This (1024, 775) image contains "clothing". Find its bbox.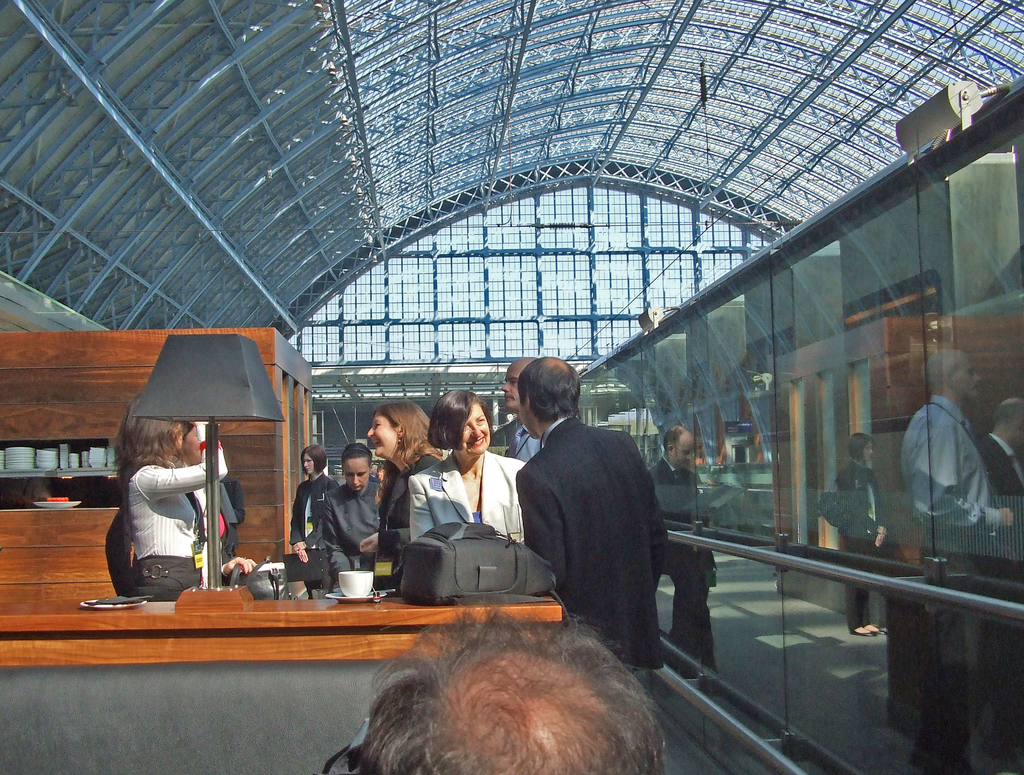
x1=293 y1=474 x2=338 y2=602.
